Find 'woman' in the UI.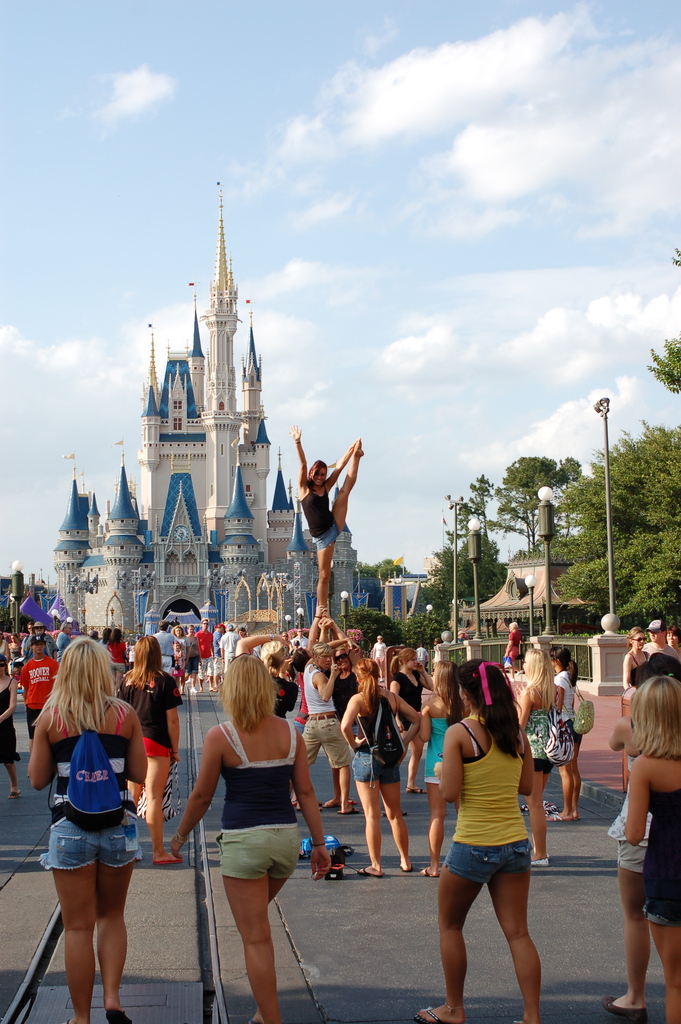
UI element at bbox=[385, 646, 429, 796].
